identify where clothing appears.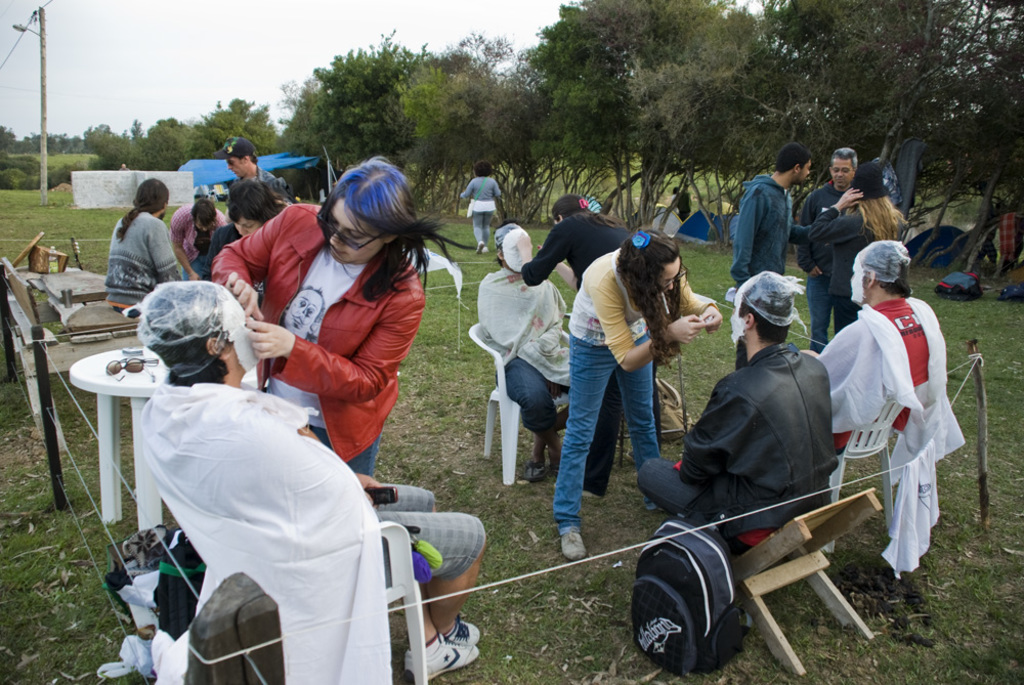
Appears at region(479, 263, 572, 432).
